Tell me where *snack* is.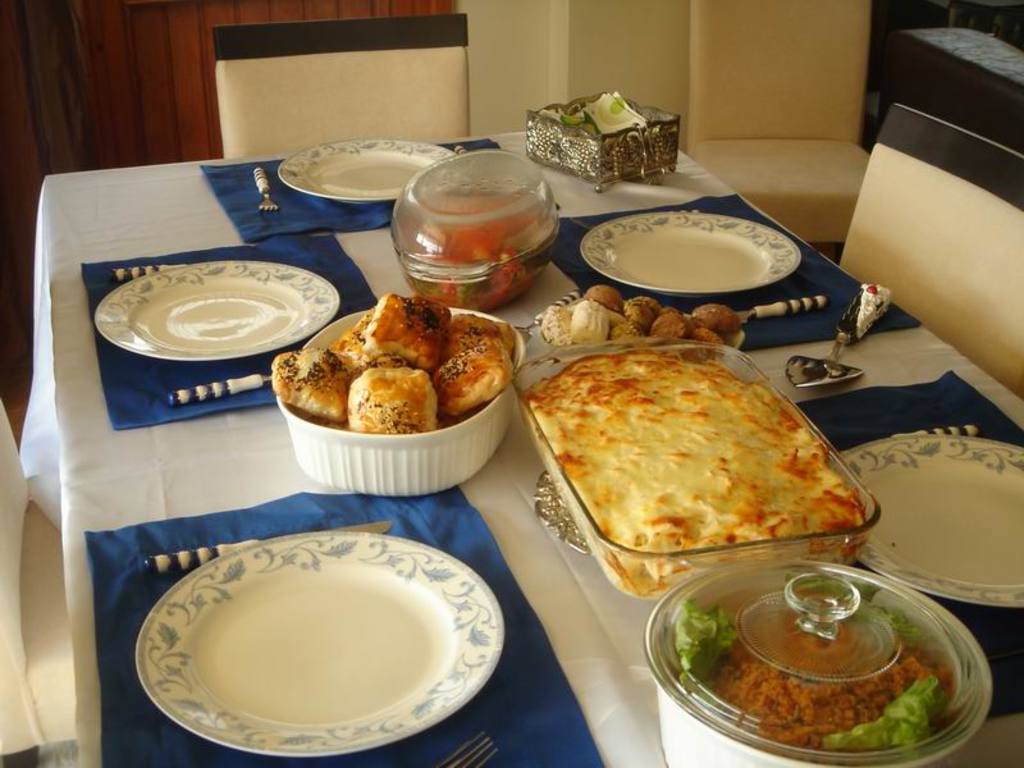
*snack* is at left=521, top=342, right=874, bottom=600.
